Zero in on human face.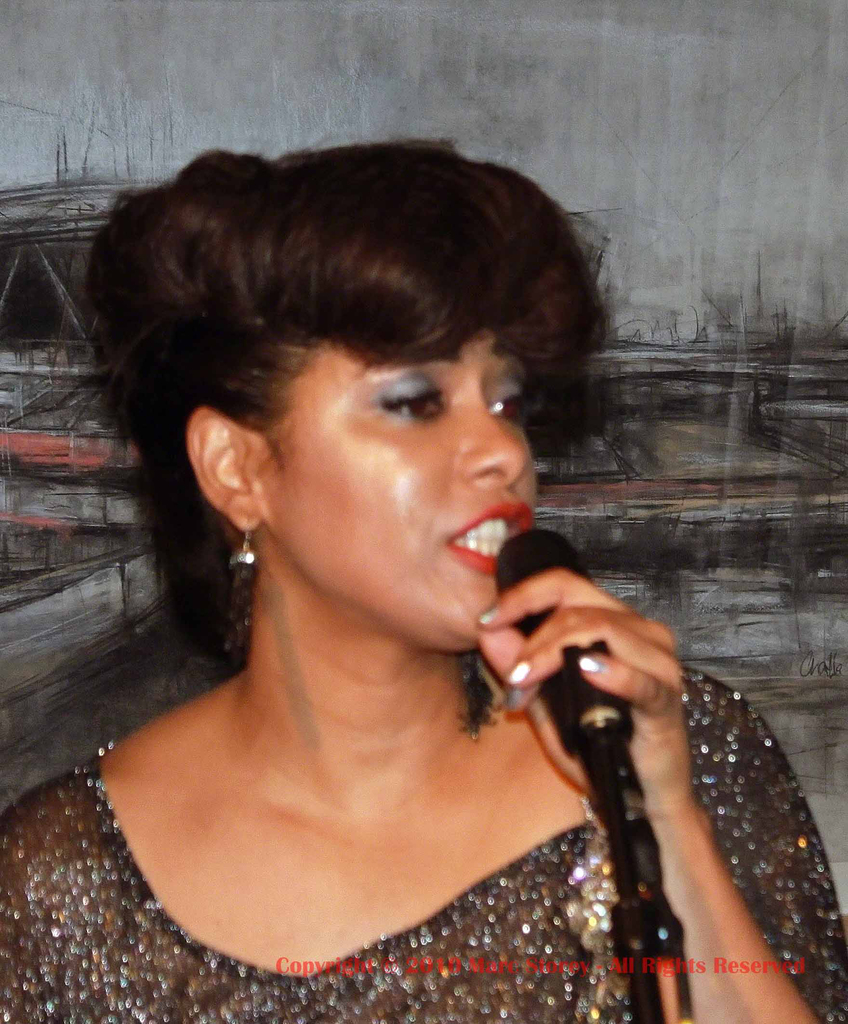
Zeroed in: <region>228, 312, 551, 624</region>.
